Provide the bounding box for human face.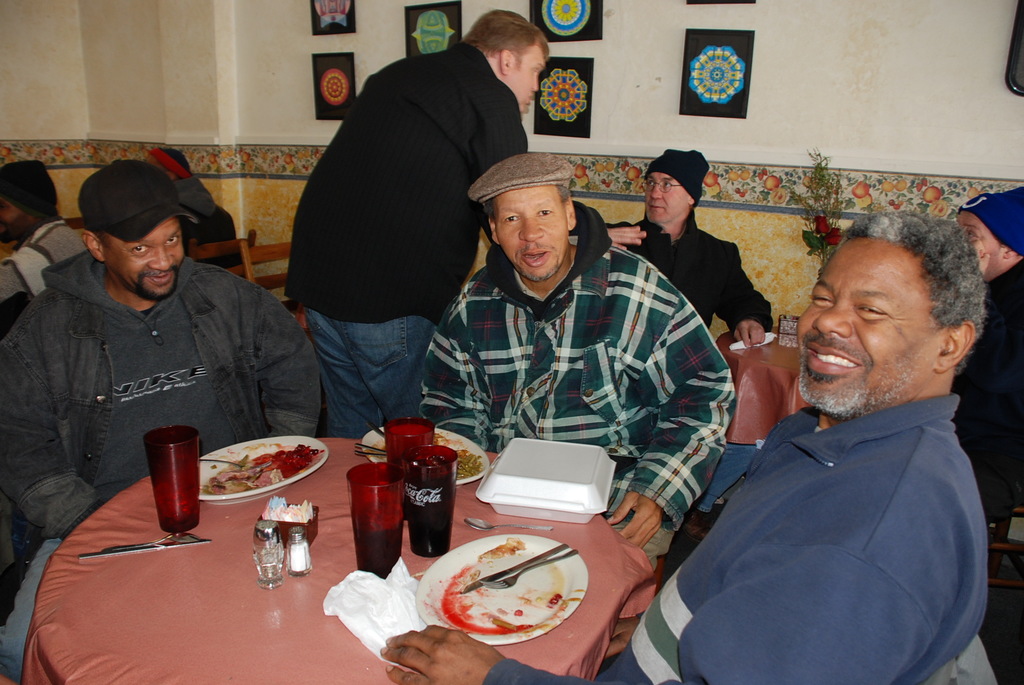
region(643, 169, 692, 216).
